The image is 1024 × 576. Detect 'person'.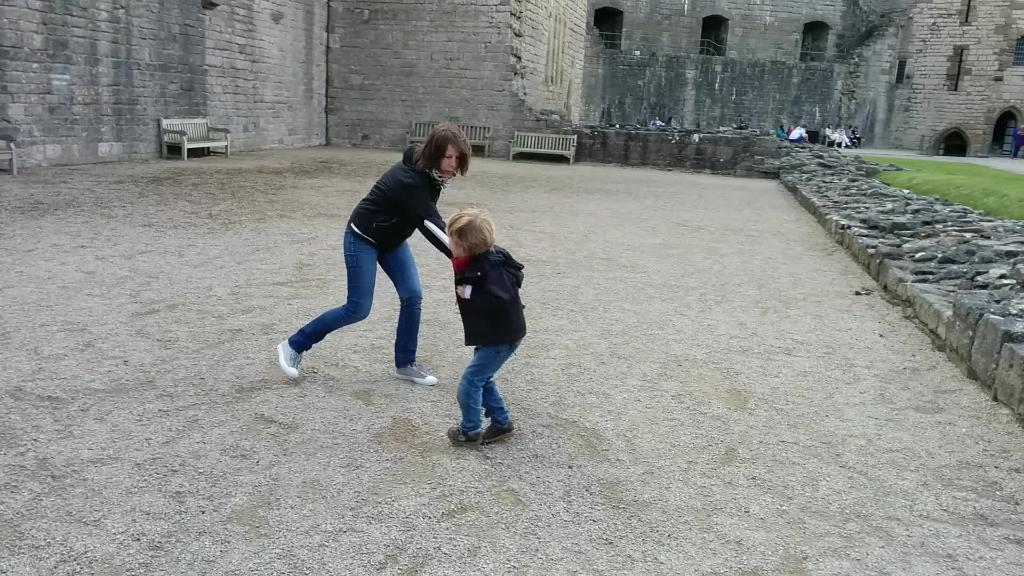
Detection: [1015,122,1023,157].
